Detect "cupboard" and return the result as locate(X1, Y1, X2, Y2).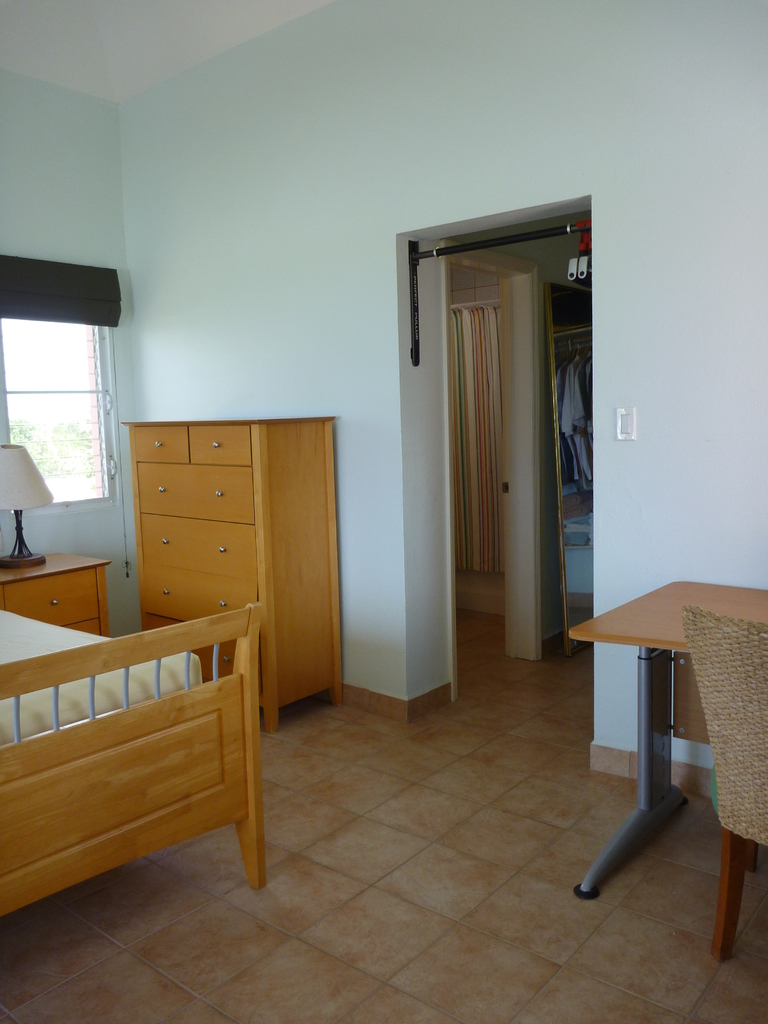
locate(0, 552, 119, 652).
